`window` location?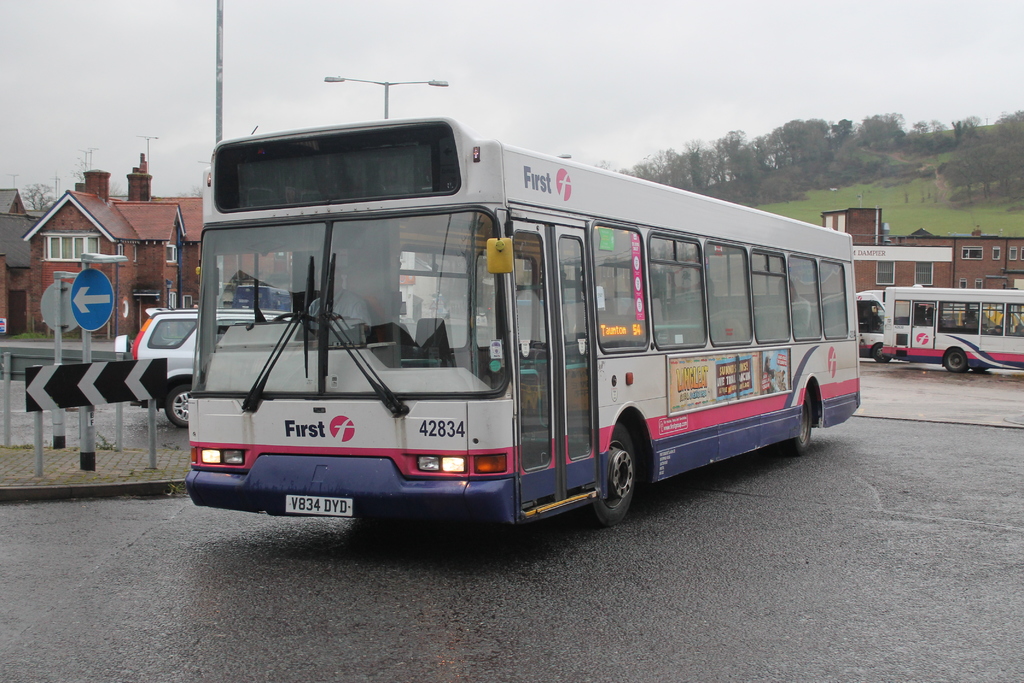
[x1=973, y1=278, x2=981, y2=292]
